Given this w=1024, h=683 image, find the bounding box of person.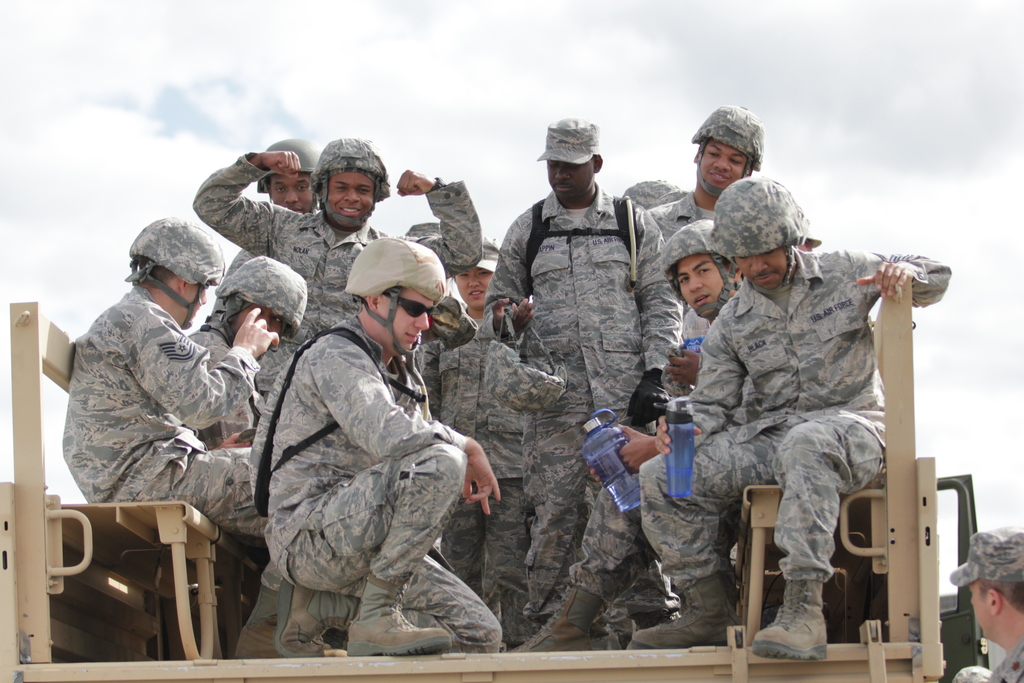
l=182, t=131, r=499, b=386.
